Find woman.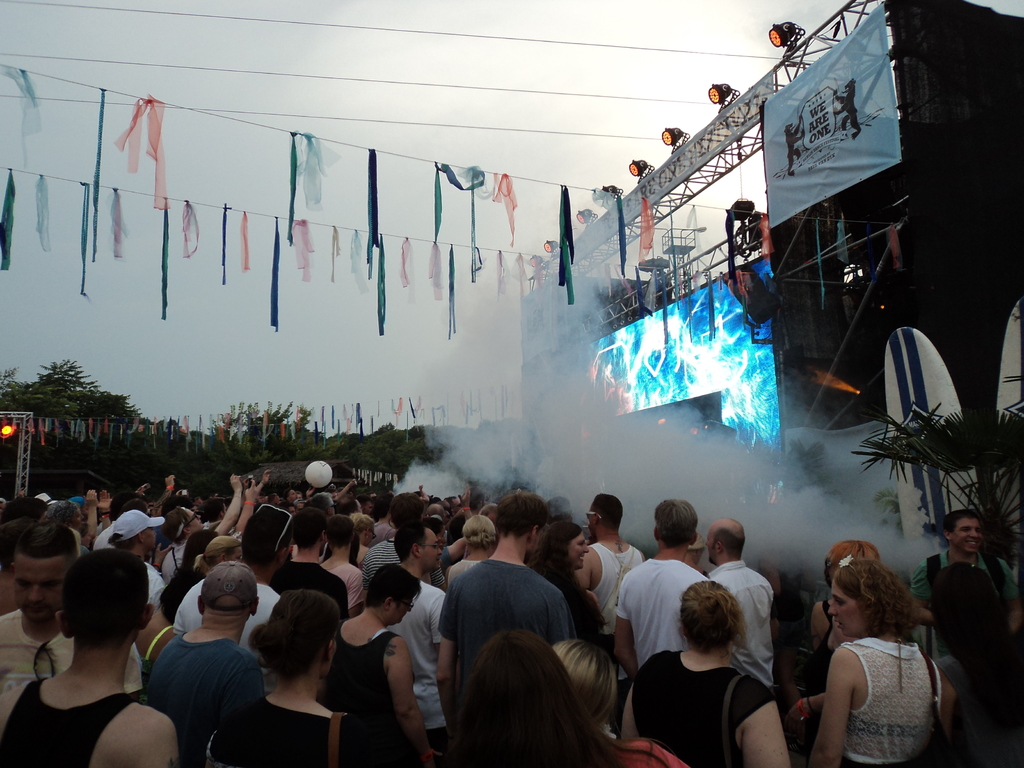
box=[317, 562, 437, 767].
